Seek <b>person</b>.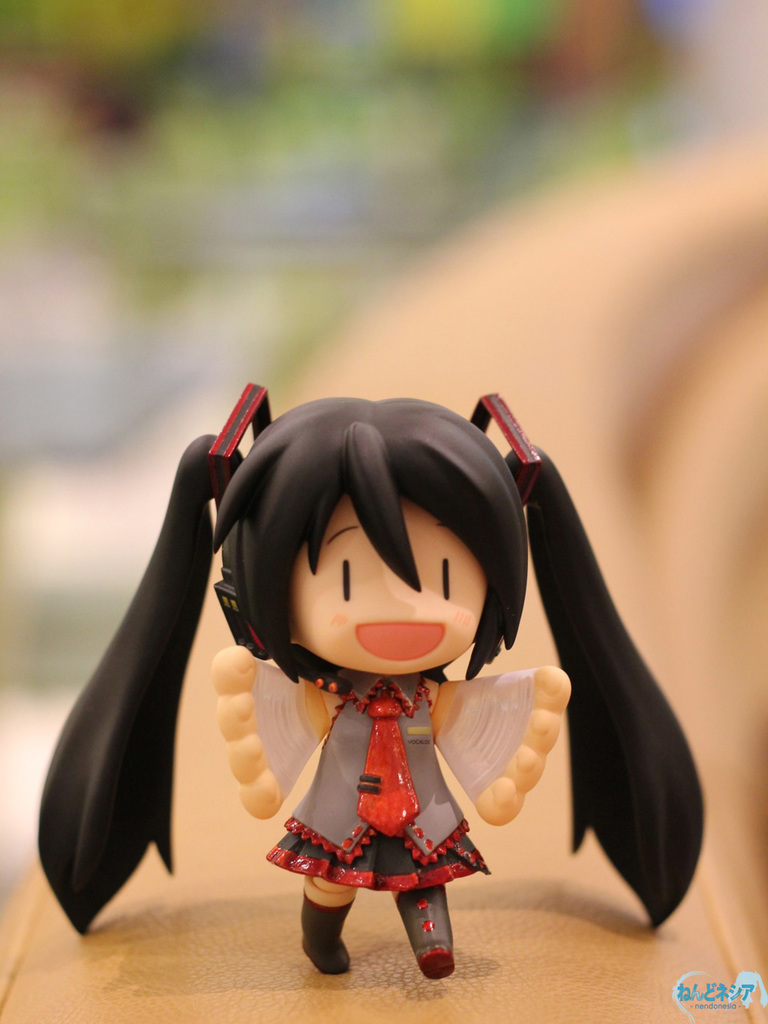
region(97, 330, 634, 965).
